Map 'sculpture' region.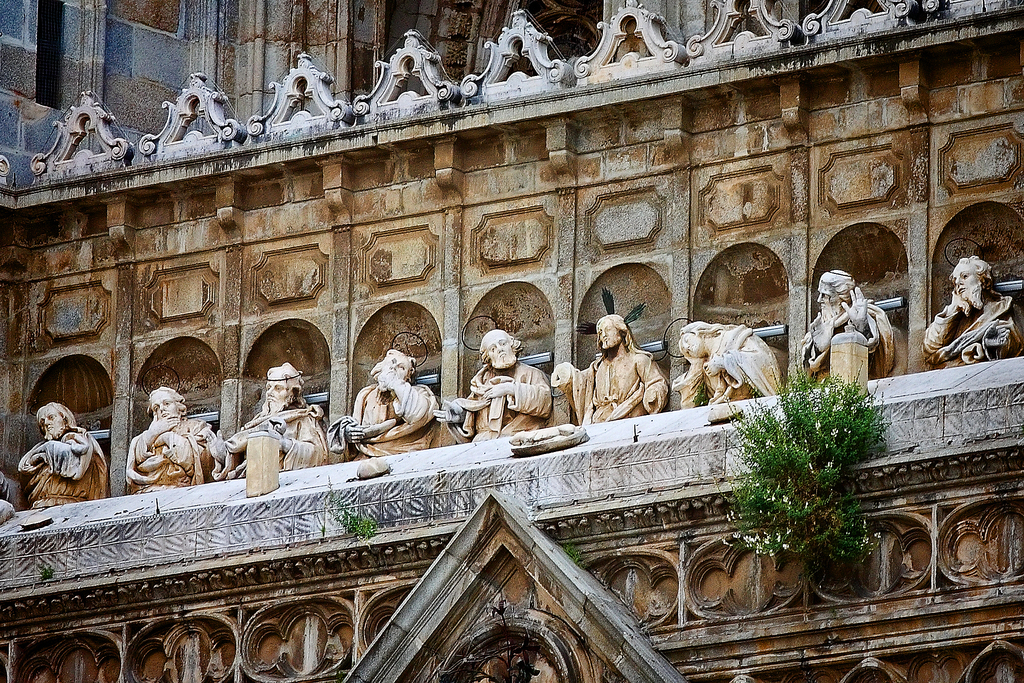
Mapped to (18, 395, 102, 507).
